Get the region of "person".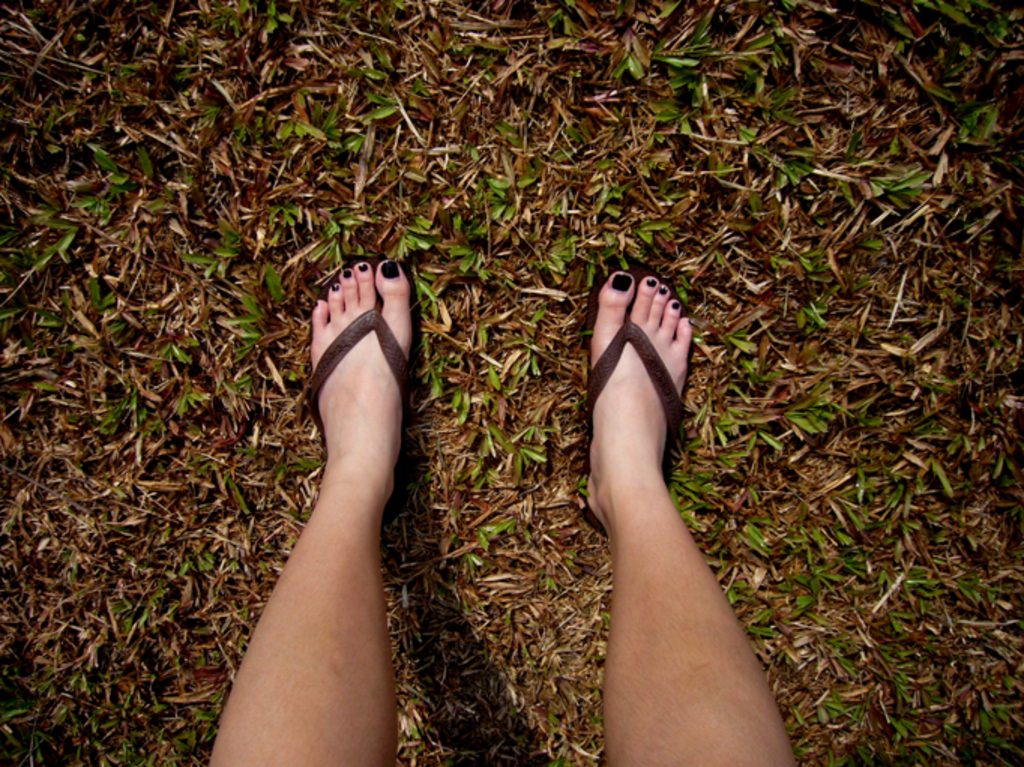
209,263,799,765.
